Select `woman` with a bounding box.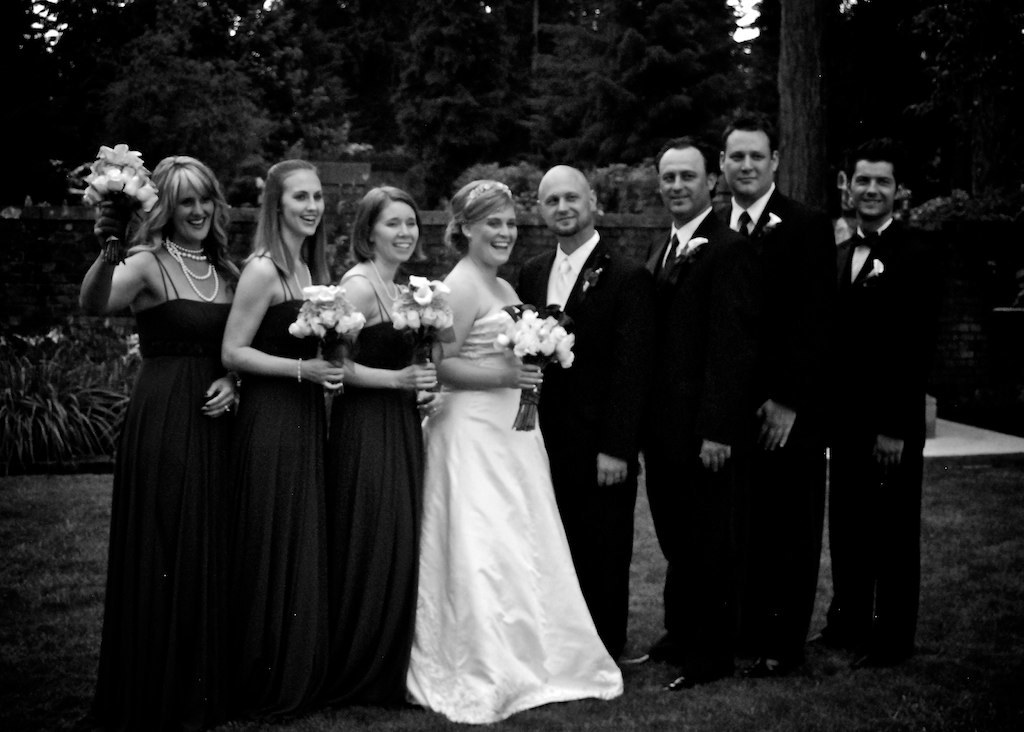
x1=220 y1=159 x2=352 y2=727.
